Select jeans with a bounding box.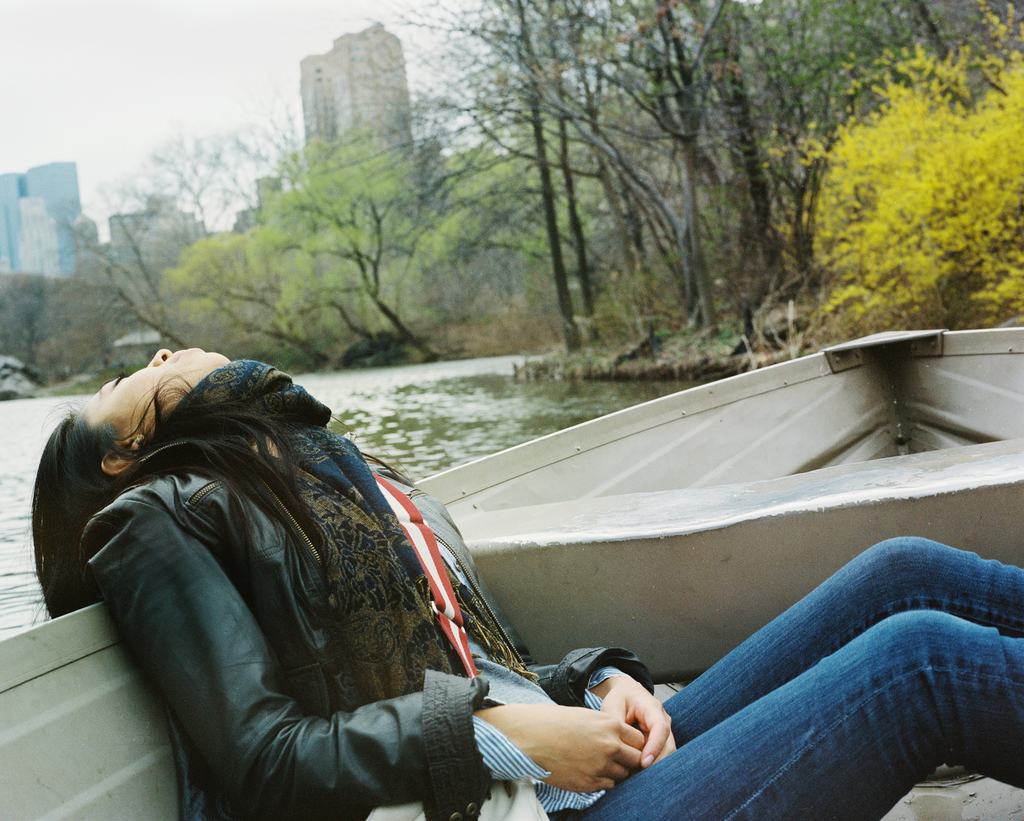
(x1=612, y1=541, x2=1020, y2=820).
